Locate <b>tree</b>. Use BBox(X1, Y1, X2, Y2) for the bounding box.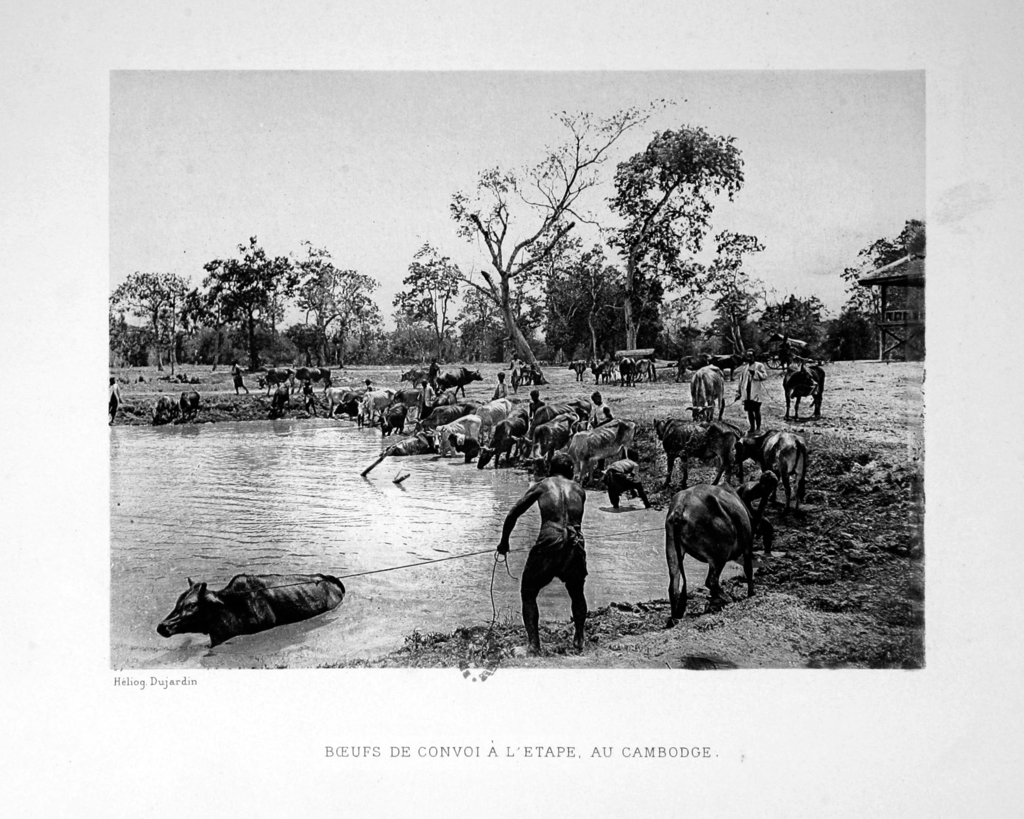
BBox(277, 236, 381, 367).
